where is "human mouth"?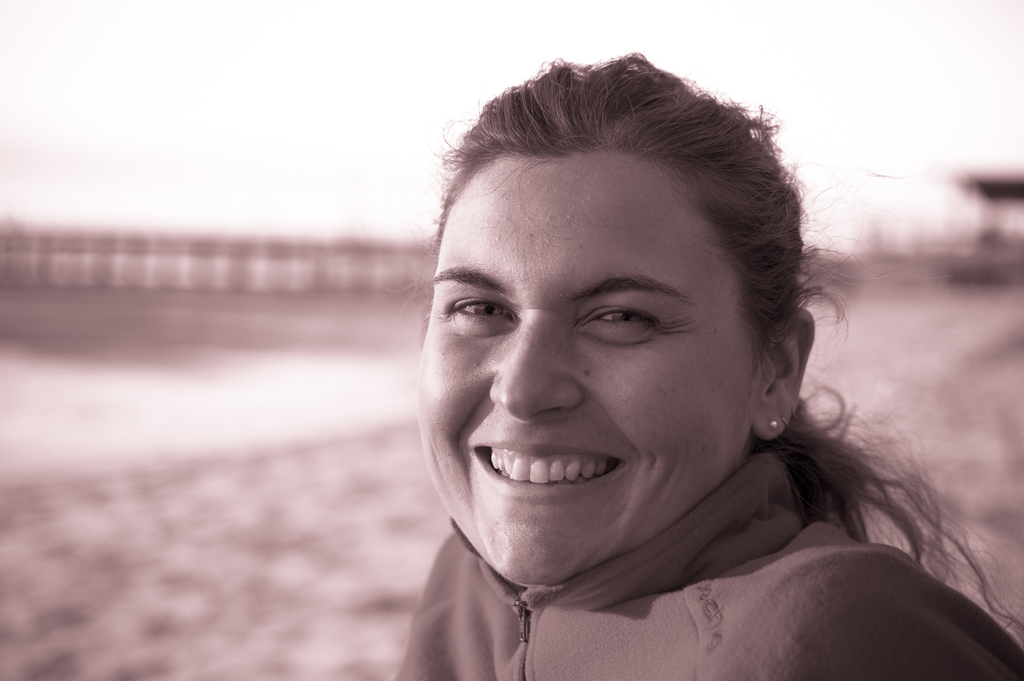
[470, 438, 628, 500].
